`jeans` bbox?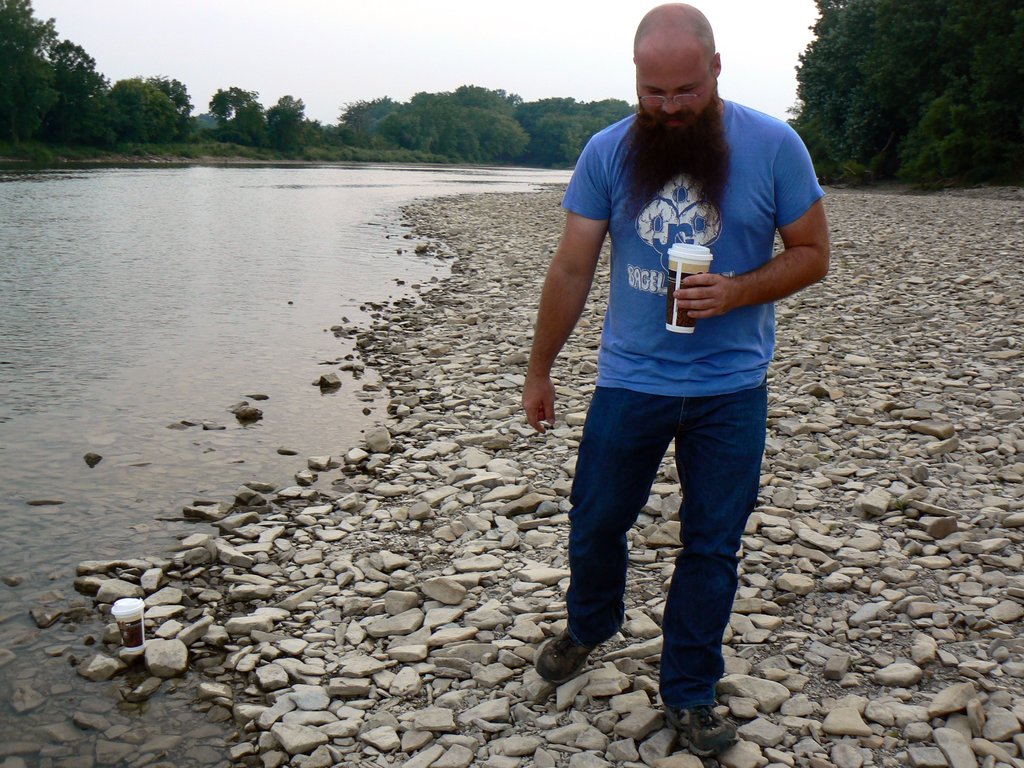
[551, 371, 788, 712]
